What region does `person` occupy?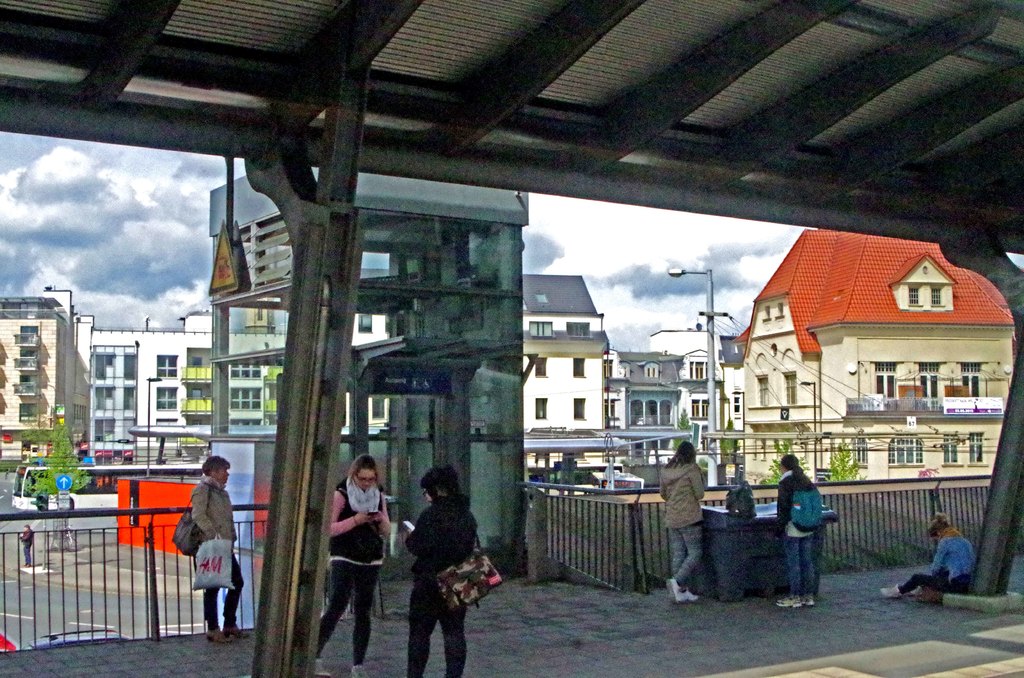
(x1=777, y1=454, x2=824, y2=608).
